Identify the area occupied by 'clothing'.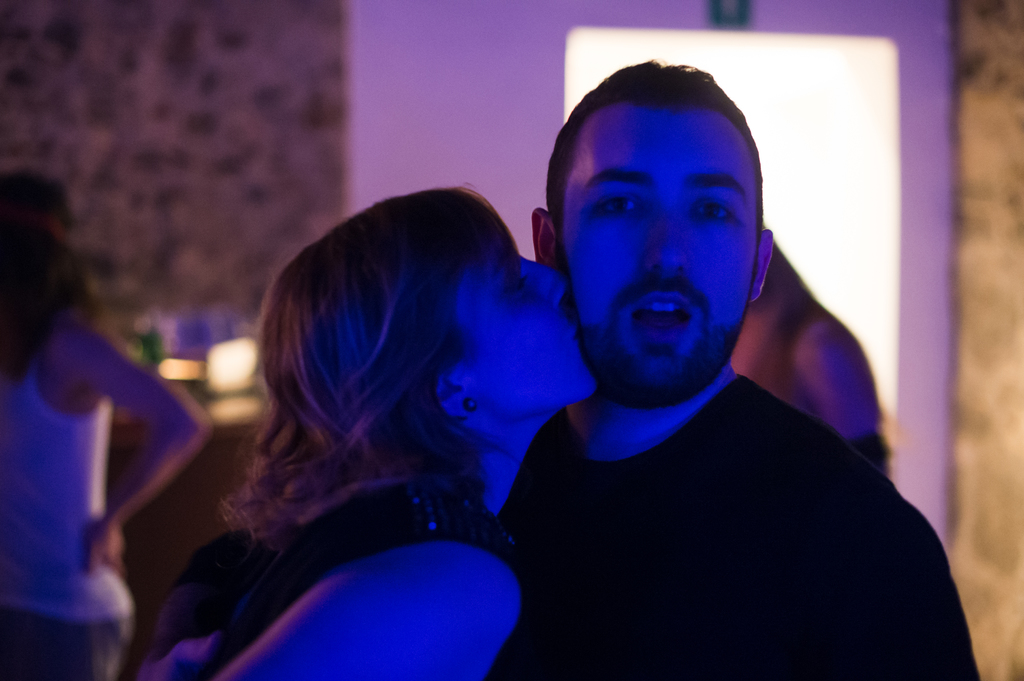
Area: [left=477, top=287, right=958, bottom=680].
